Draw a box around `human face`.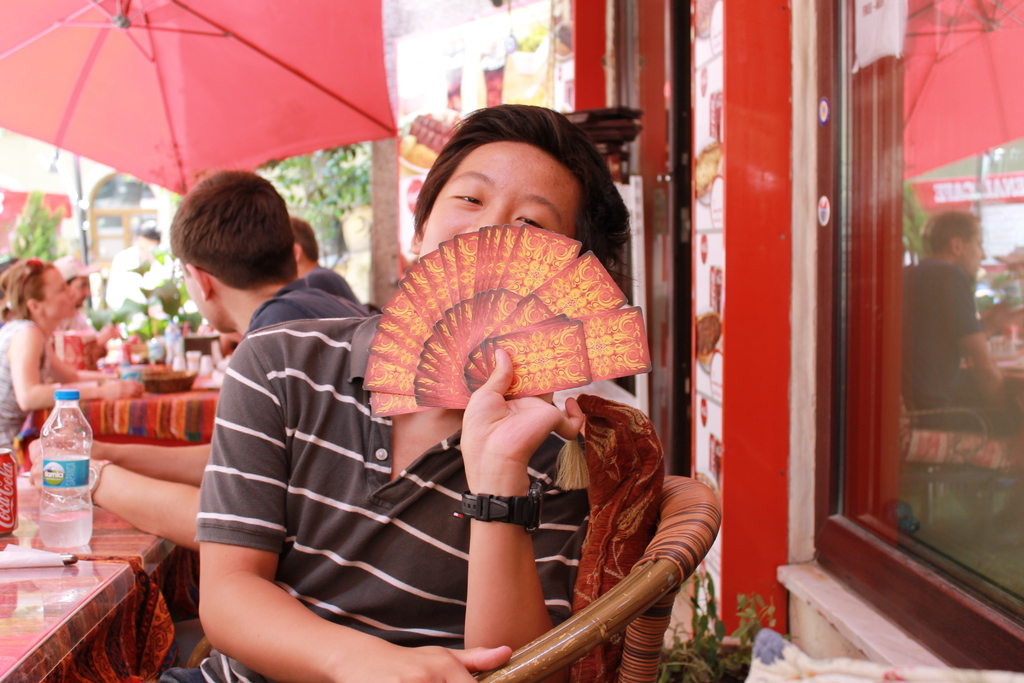
l=40, t=266, r=83, b=324.
